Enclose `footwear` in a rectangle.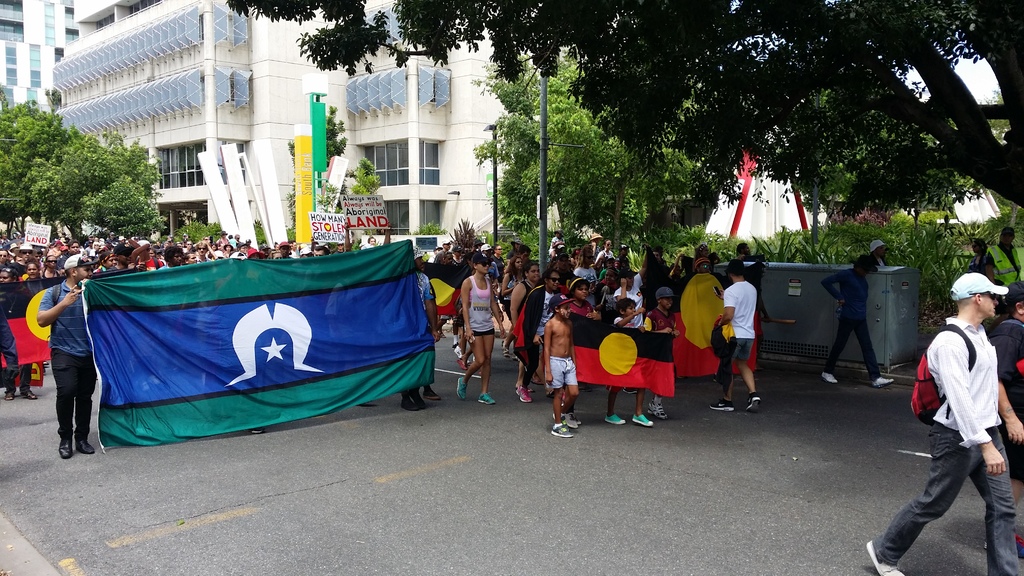
[743,393,760,412].
